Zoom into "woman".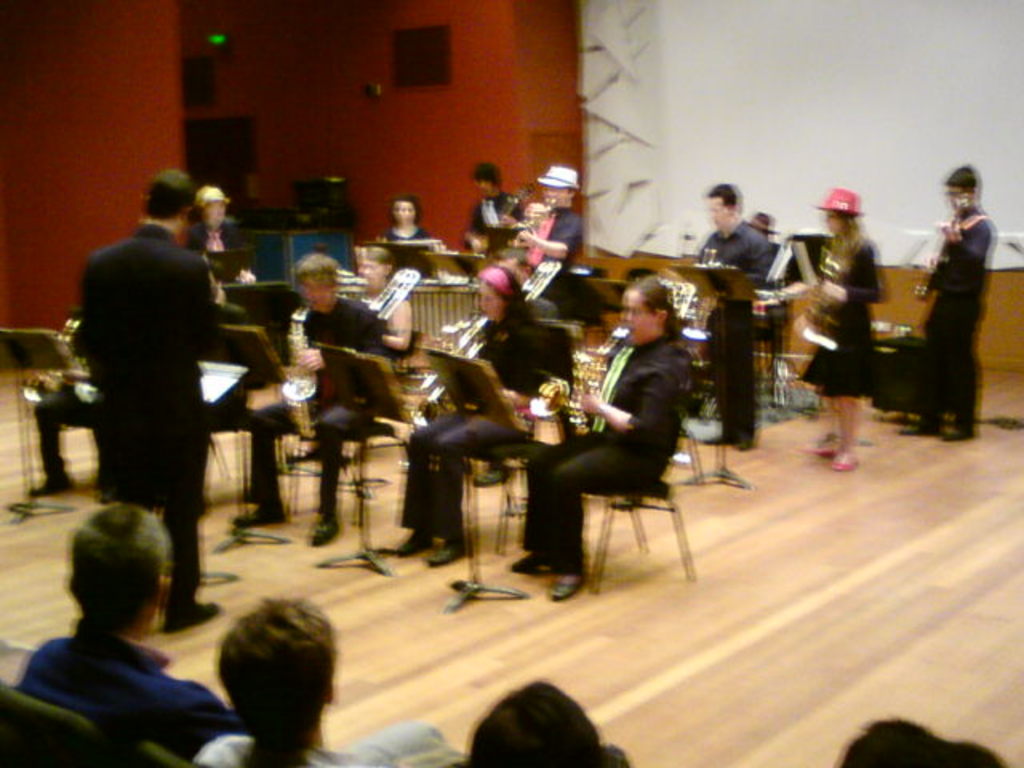
Zoom target: 392,264,555,566.
